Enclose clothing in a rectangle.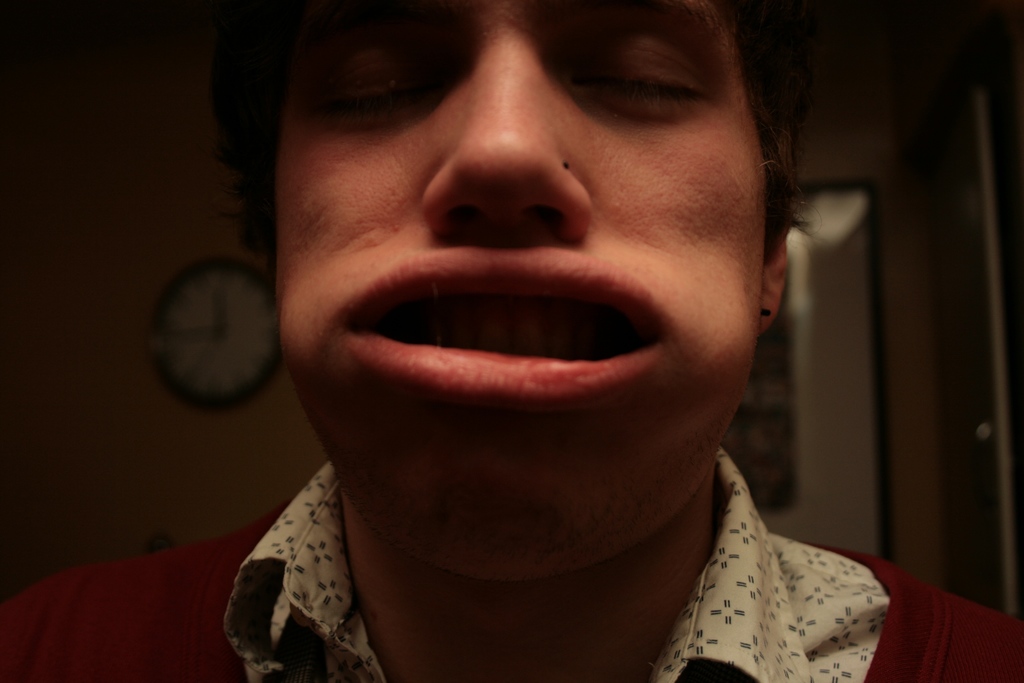
0/461/1023/682.
